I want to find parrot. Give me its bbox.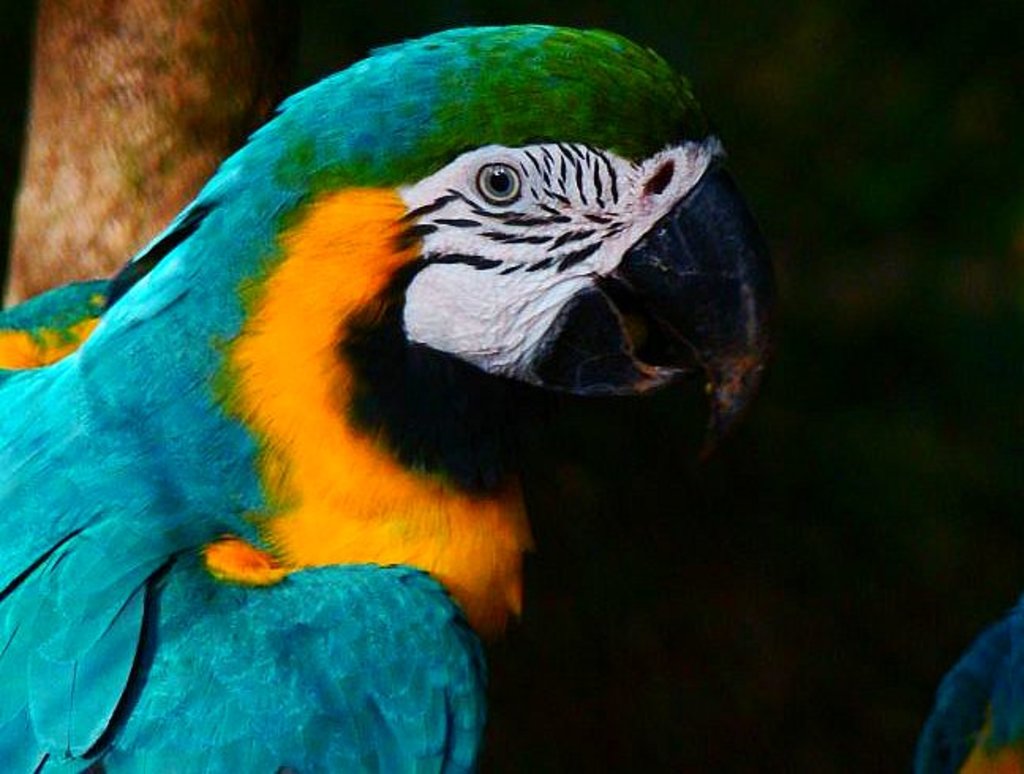
<region>917, 600, 1022, 772</region>.
